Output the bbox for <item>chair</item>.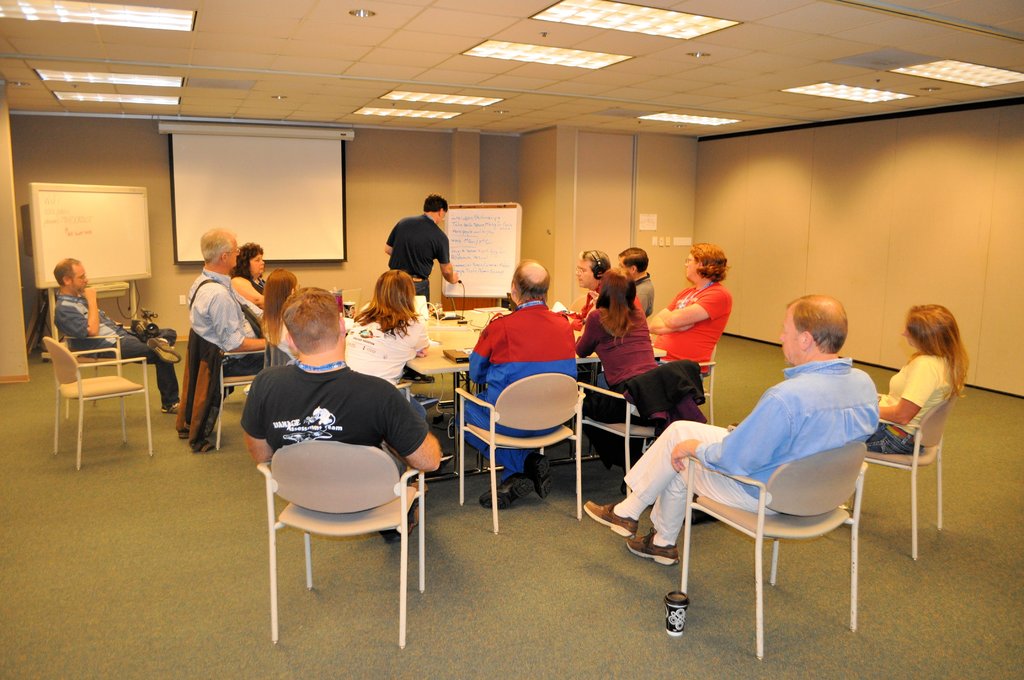
bbox=[243, 407, 447, 641].
